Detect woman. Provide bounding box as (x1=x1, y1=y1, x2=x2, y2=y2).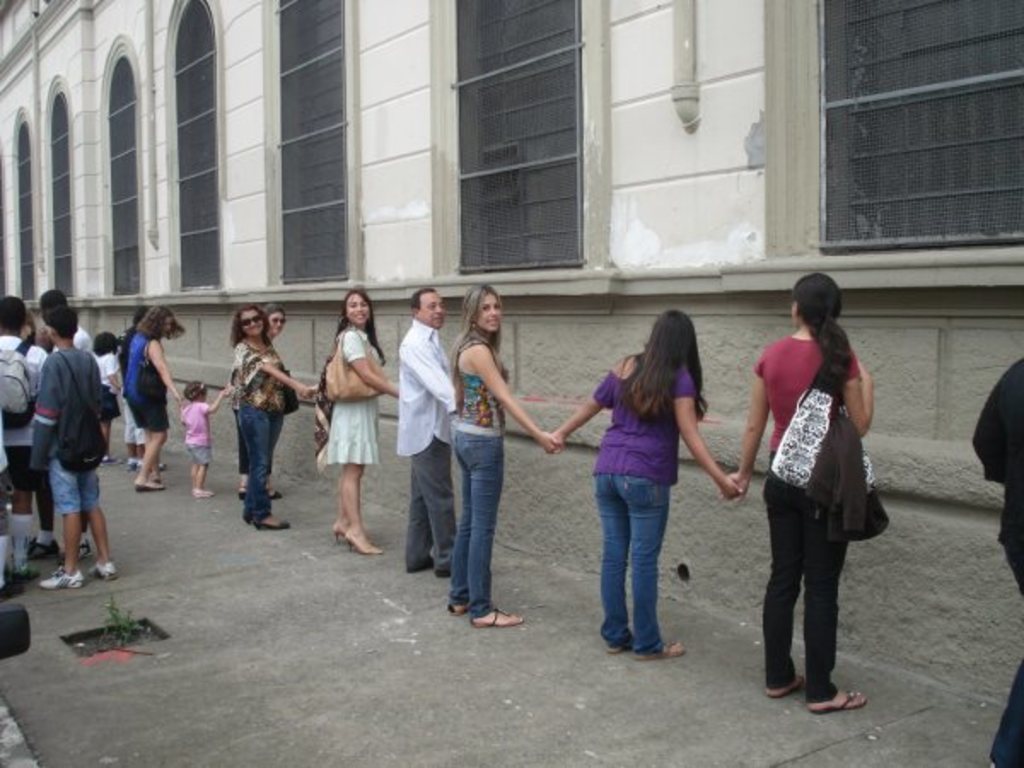
(x1=224, y1=309, x2=285, y2=498).
